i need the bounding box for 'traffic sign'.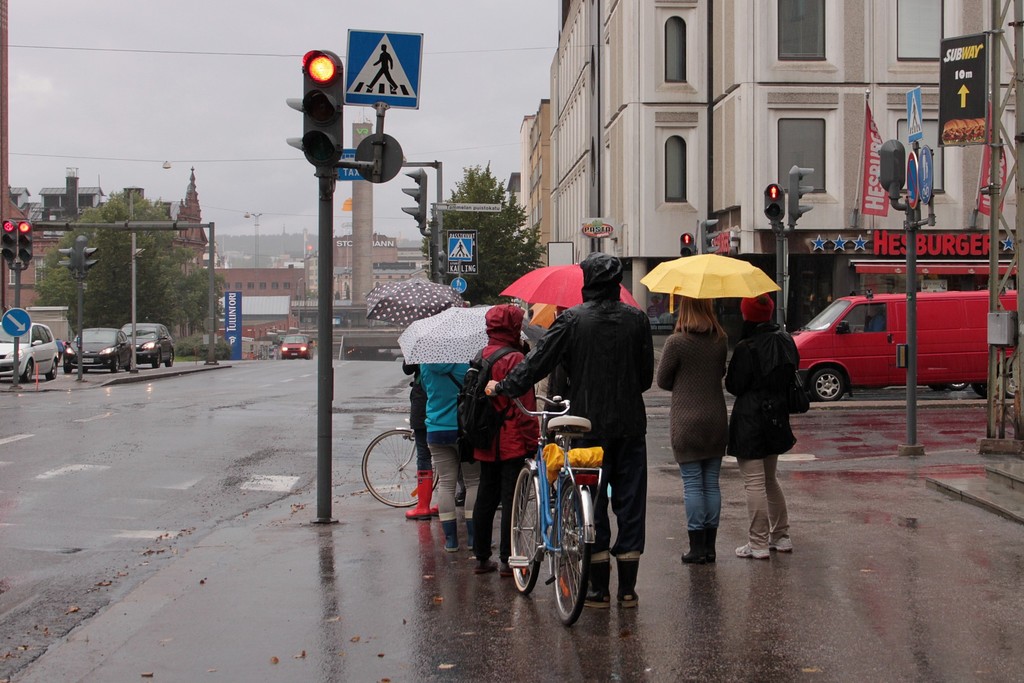
Here it is: Rect(917, 142, 934, 206).
